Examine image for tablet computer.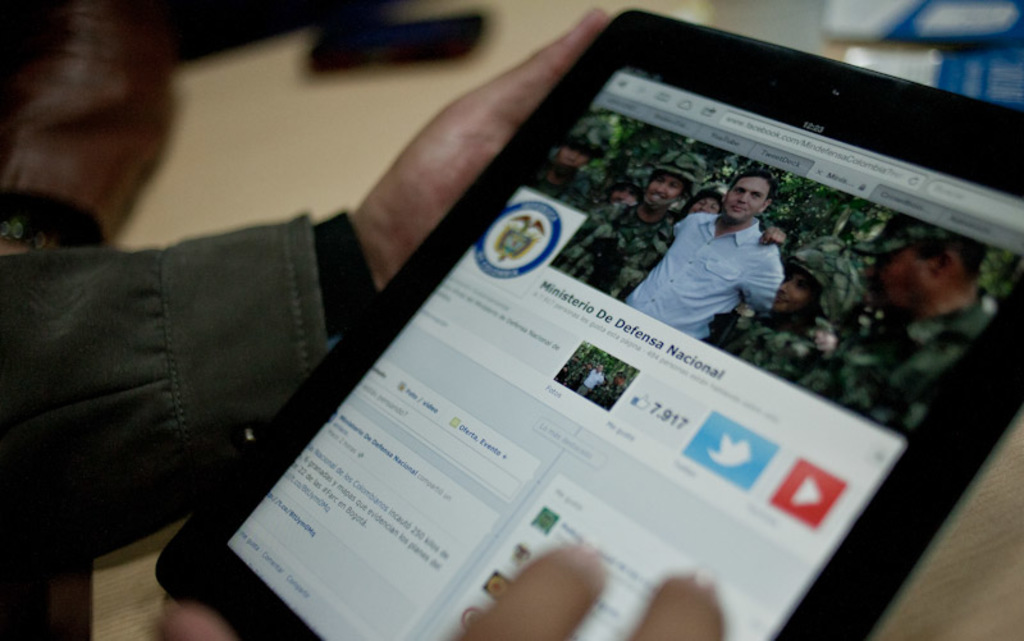
Examination result: (left=150, top=10, right=1023, bottom=640).
